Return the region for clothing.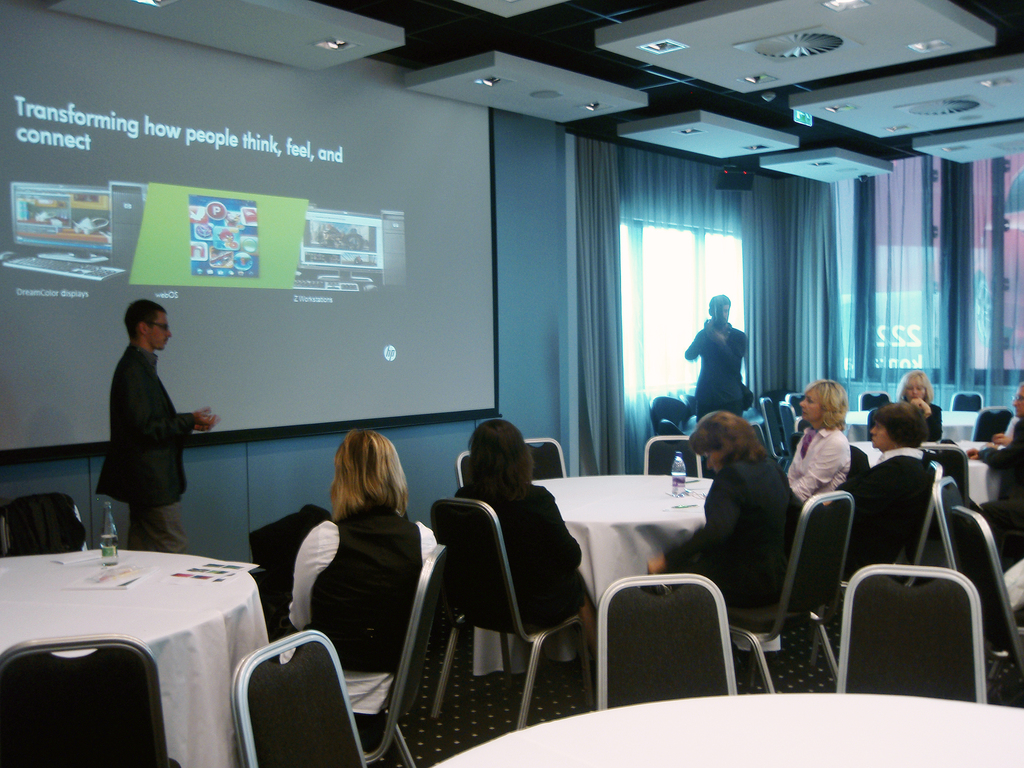
(924, 396, 938, 435).
